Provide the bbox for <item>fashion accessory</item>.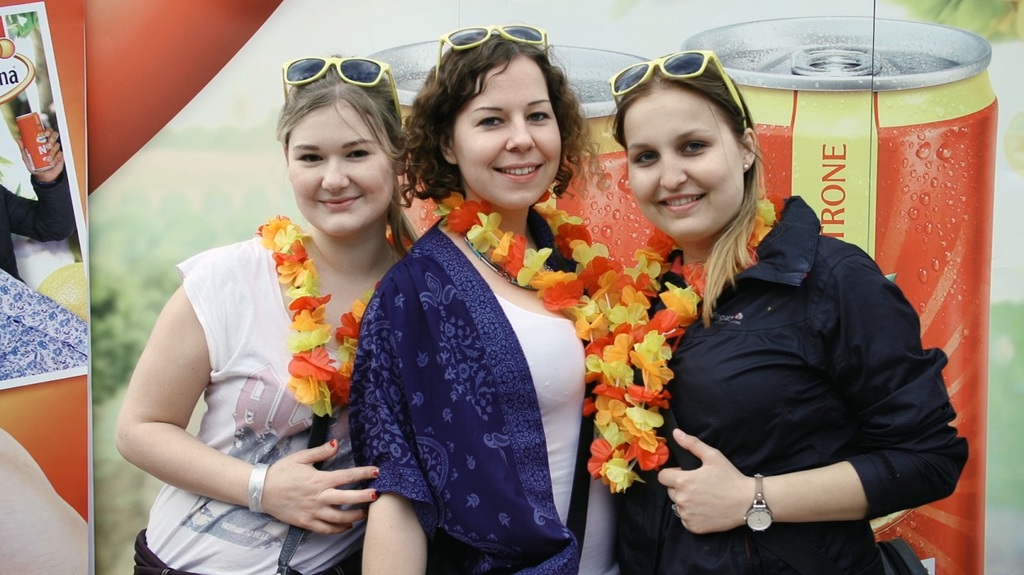
bbox=[459, 236, 556, 294].
